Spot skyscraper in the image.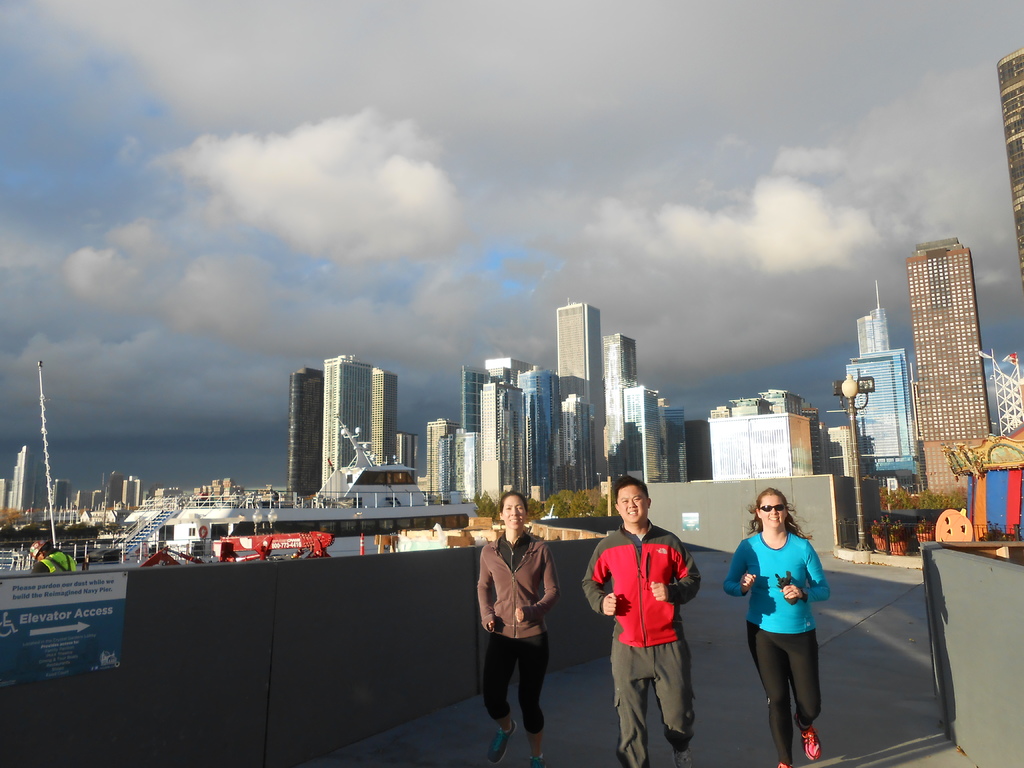
skyscraper found at 372:367:404:465.
